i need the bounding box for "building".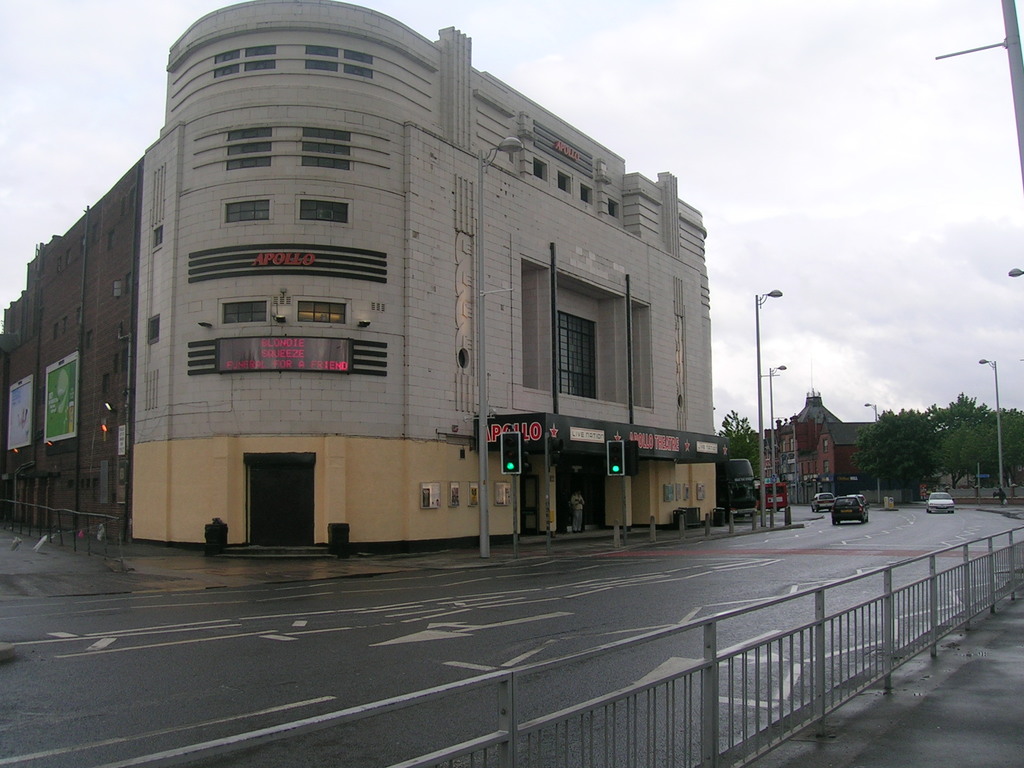
Here it is: detection(0, 156, 142, 543).
